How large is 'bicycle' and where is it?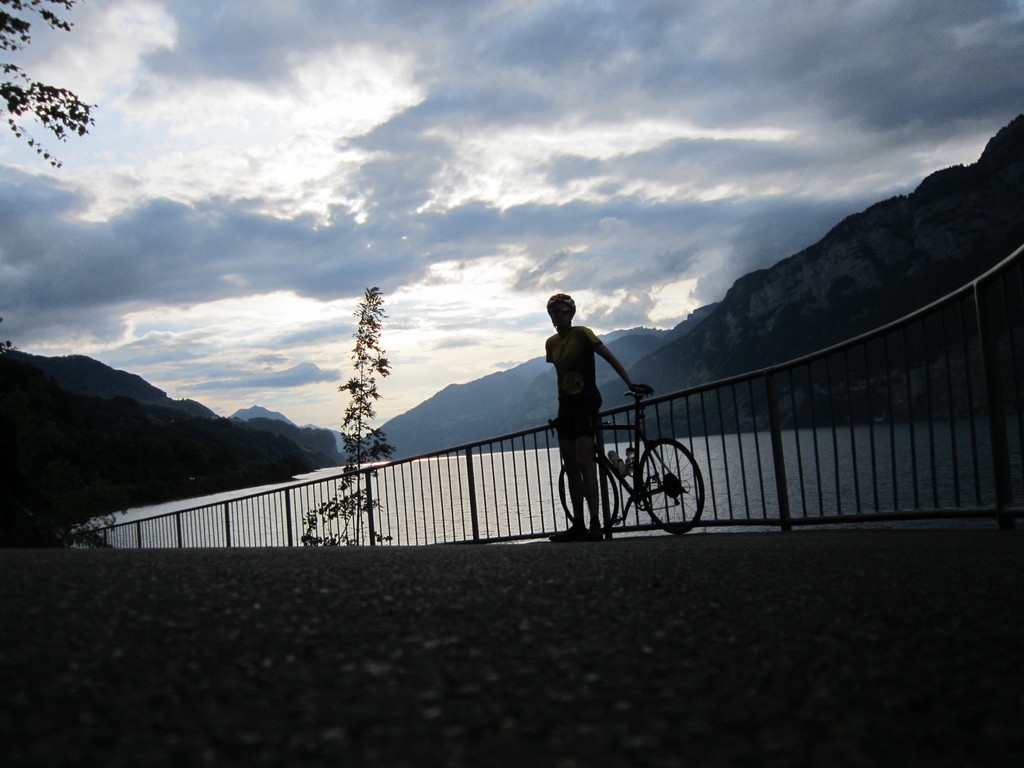
Bounding box: detection(553, 380, 706, 519).
